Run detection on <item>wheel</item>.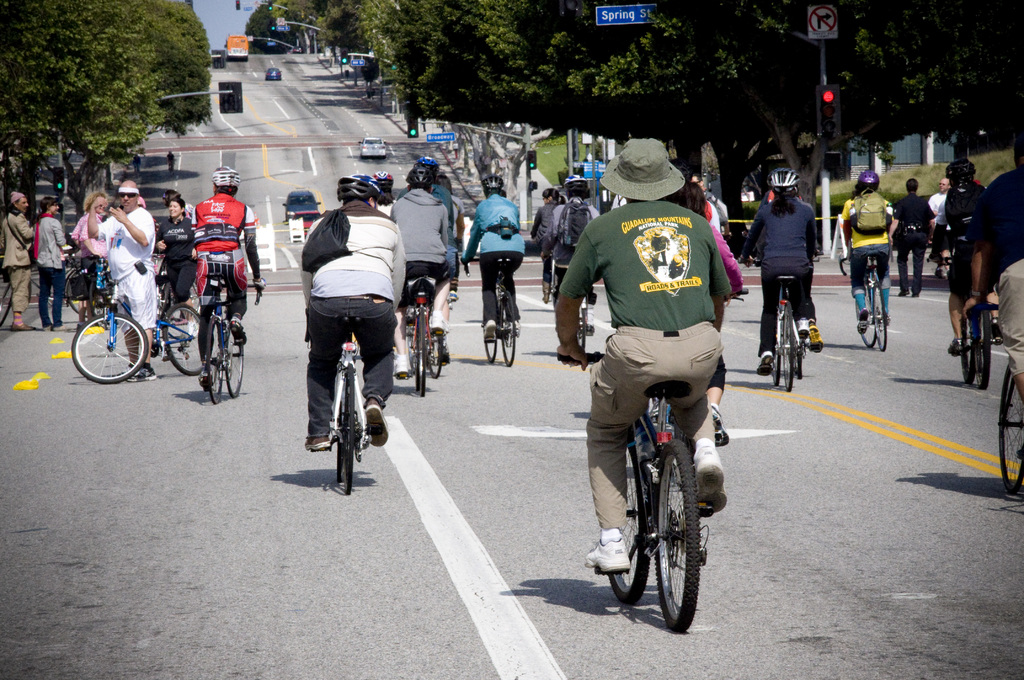
Result: <box>416,358,422,397</box>.
